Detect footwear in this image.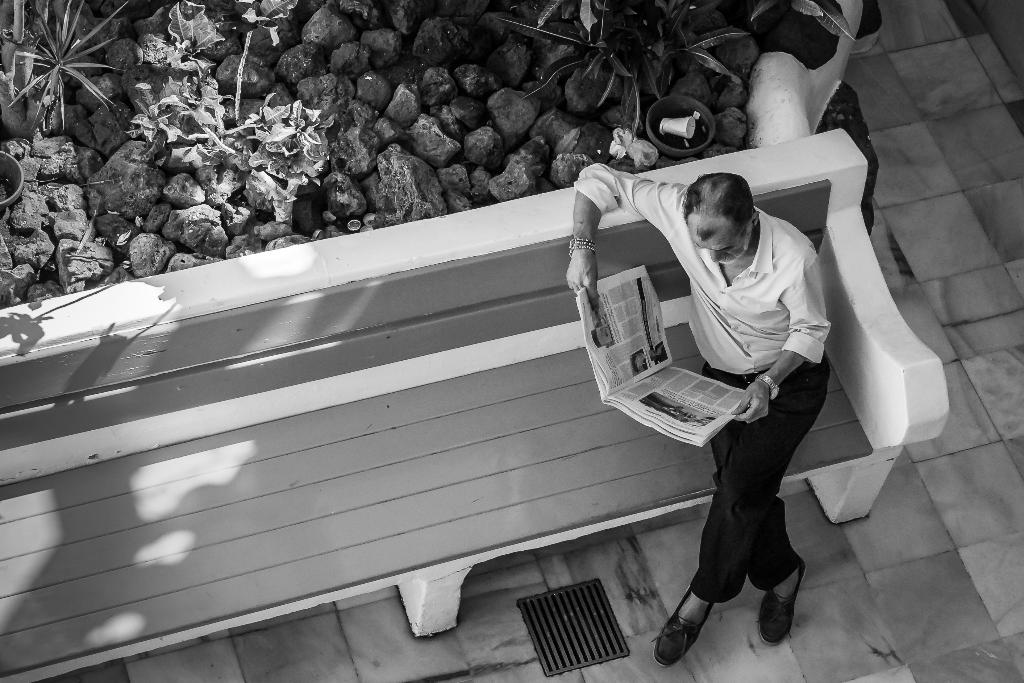
Detection: {"left": 651, "top": 586, "right": 714, "bottom": 668}.
